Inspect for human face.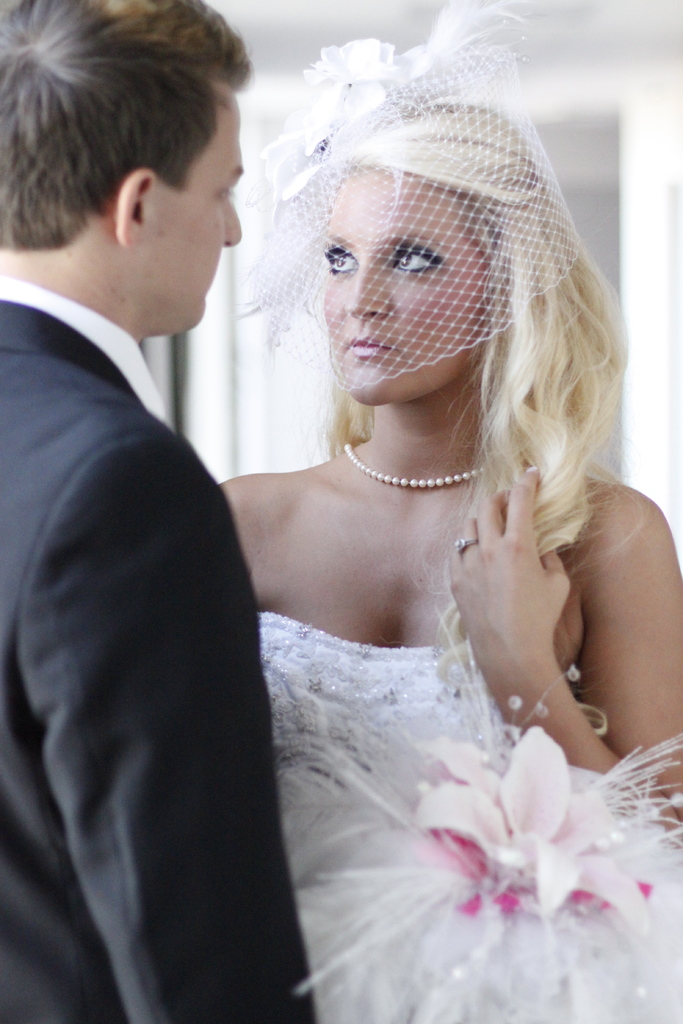
Inspection: [146, 97, 241, 330].
